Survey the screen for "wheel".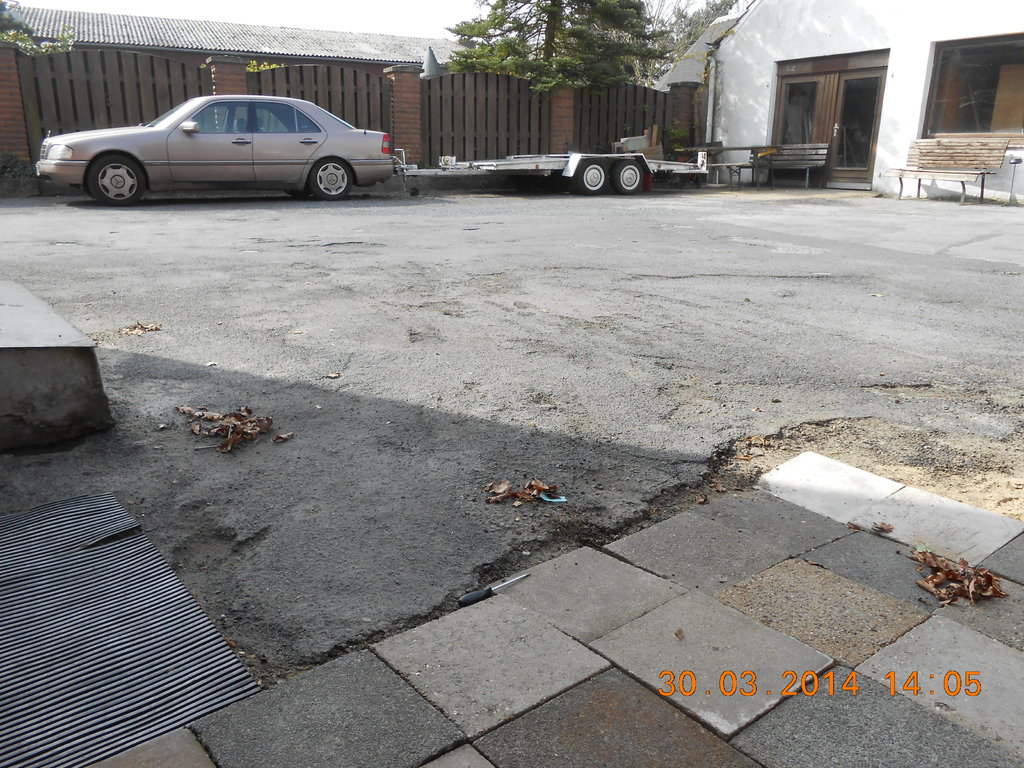
Survey found: 573, 158, 605, 192.
